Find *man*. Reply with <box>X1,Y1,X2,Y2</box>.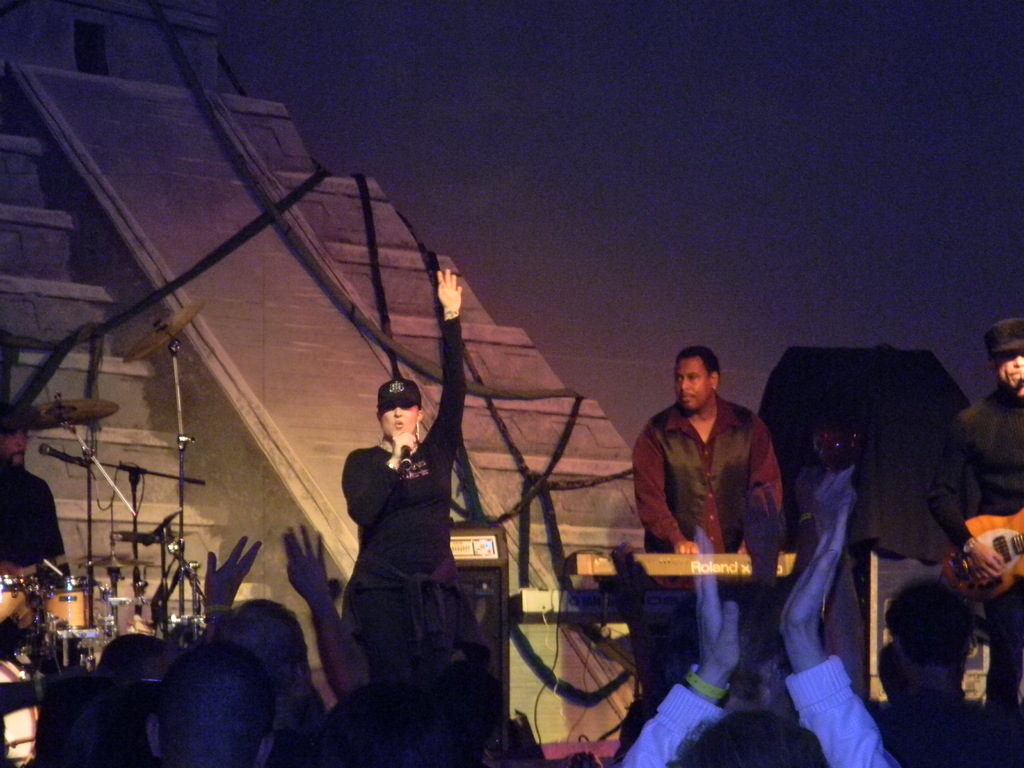
<box>0,406,74,573</box>.
